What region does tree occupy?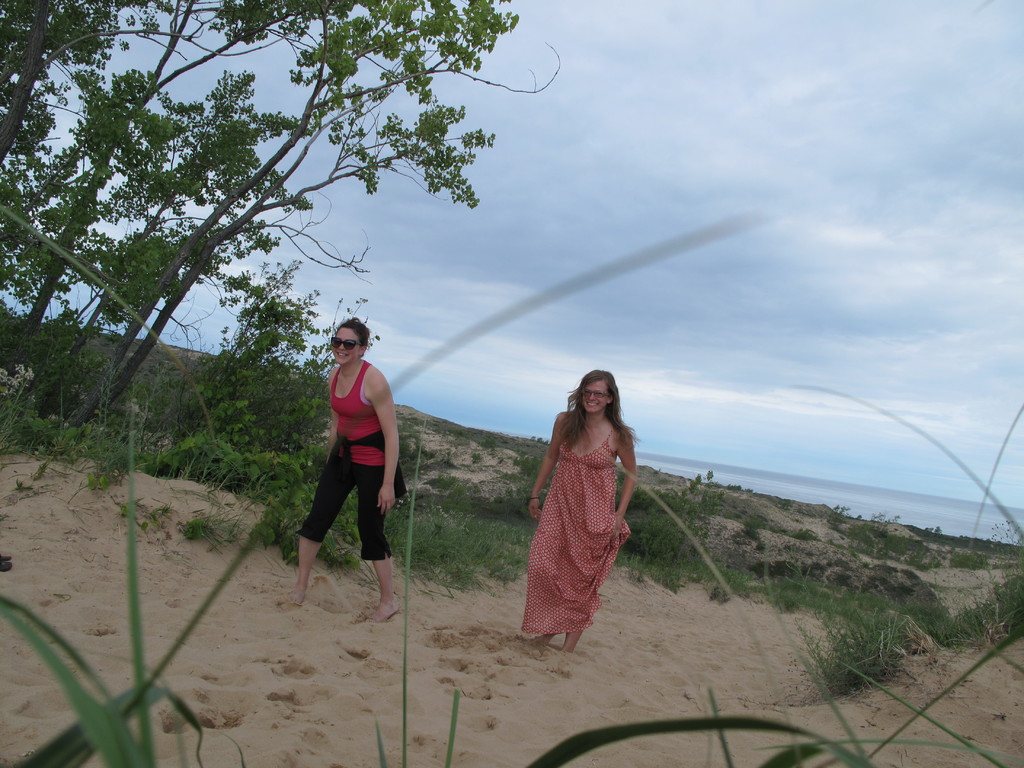
(x1=96, y1=228, x2=182, y2=335).
